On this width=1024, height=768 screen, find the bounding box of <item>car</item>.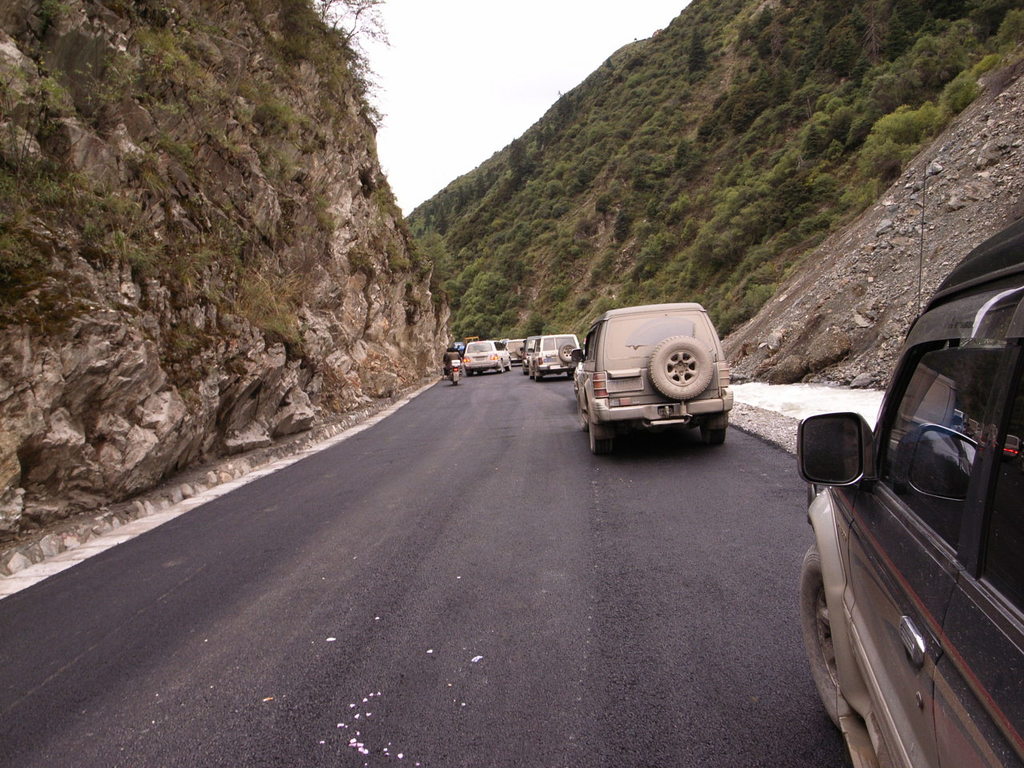
Bounding box: [x1=801, y1=165, x2=1023, y2=767].
